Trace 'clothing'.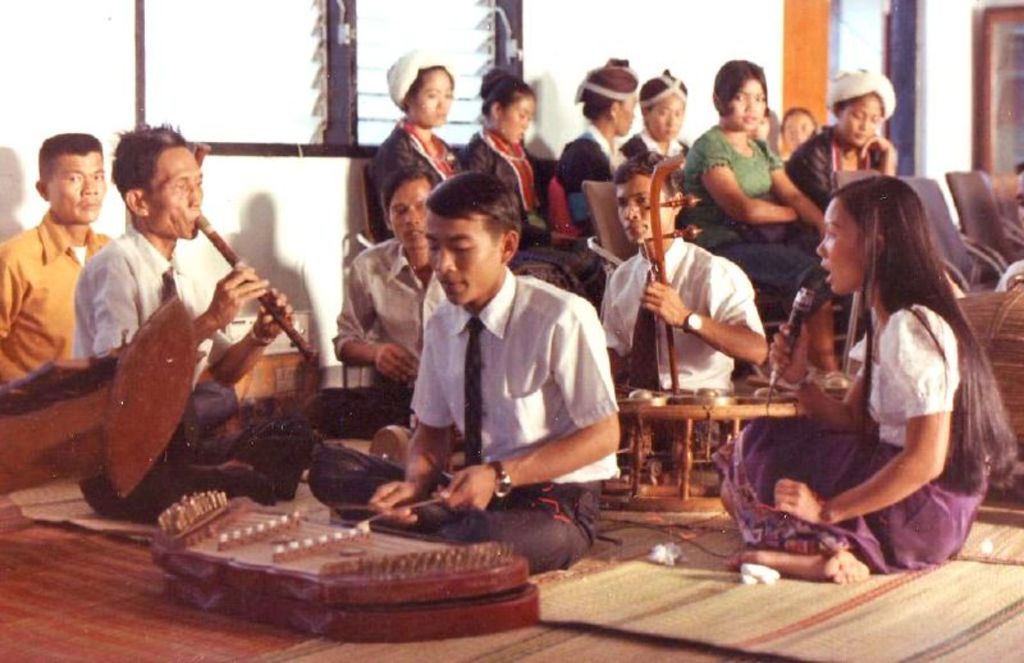
Traced to {"left": 0, "top": 212, "right": 119, "bottom": 389}.
